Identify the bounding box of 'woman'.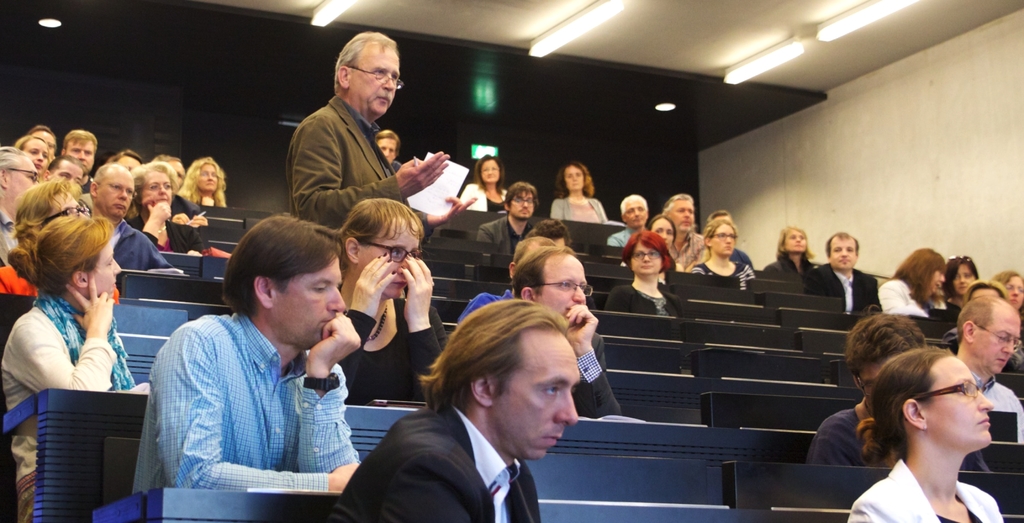
detection(316, 198, 439, 401).
